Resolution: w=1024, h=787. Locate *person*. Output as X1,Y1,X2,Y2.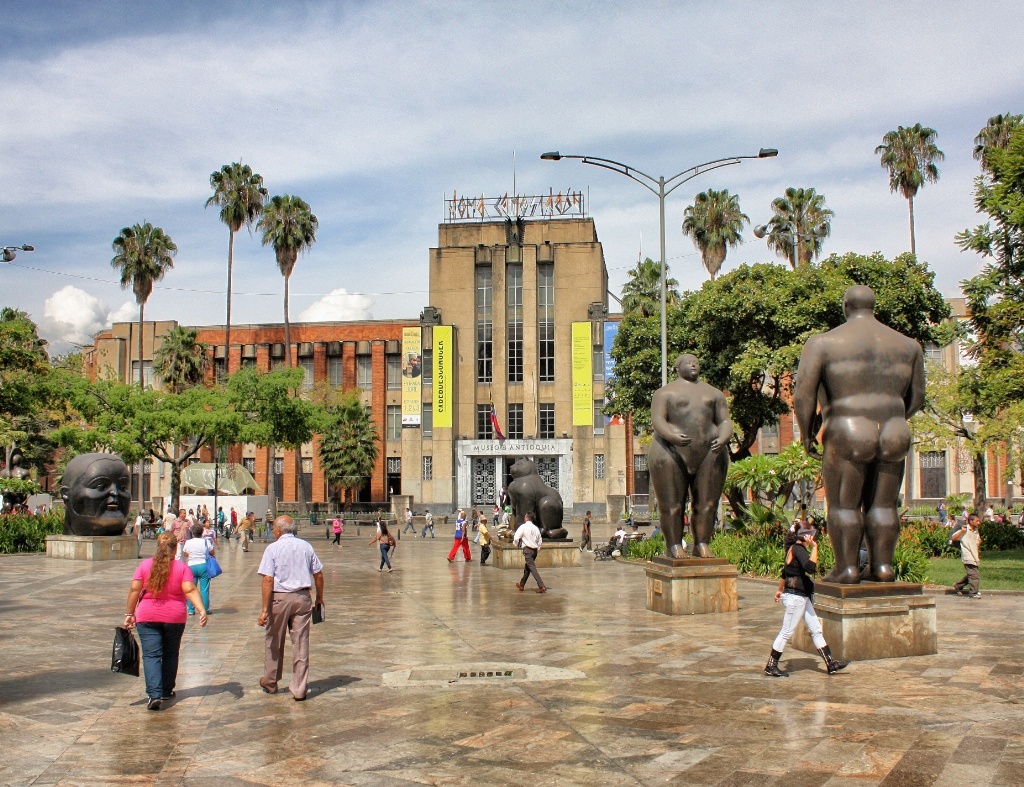
447,510,470,562.
